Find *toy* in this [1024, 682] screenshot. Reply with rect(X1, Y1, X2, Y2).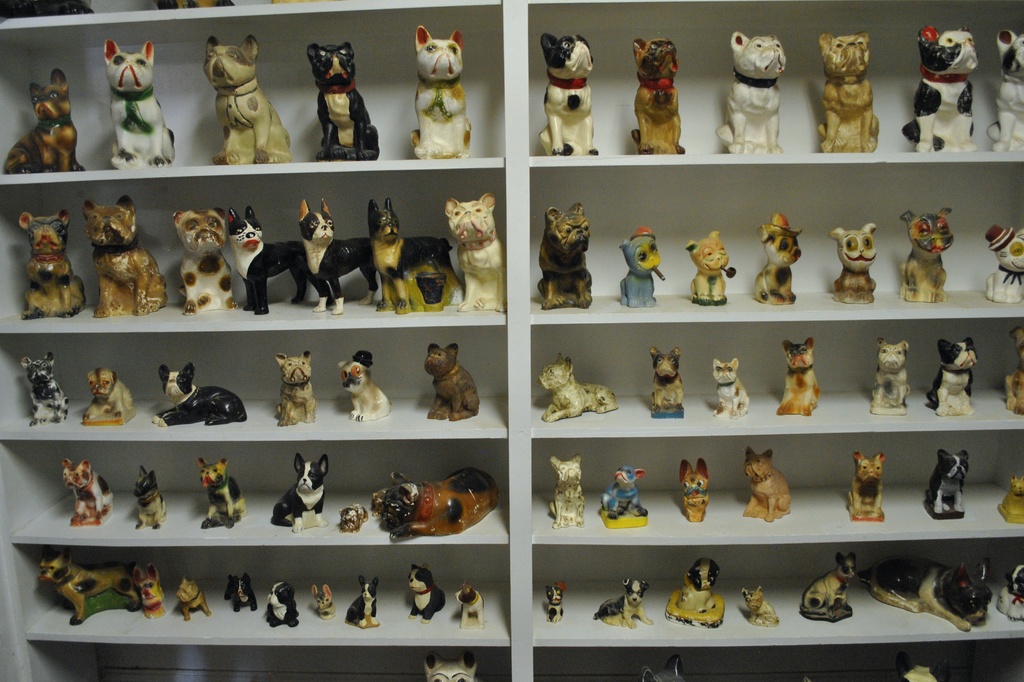
rect(404, 565, 448, 619).
